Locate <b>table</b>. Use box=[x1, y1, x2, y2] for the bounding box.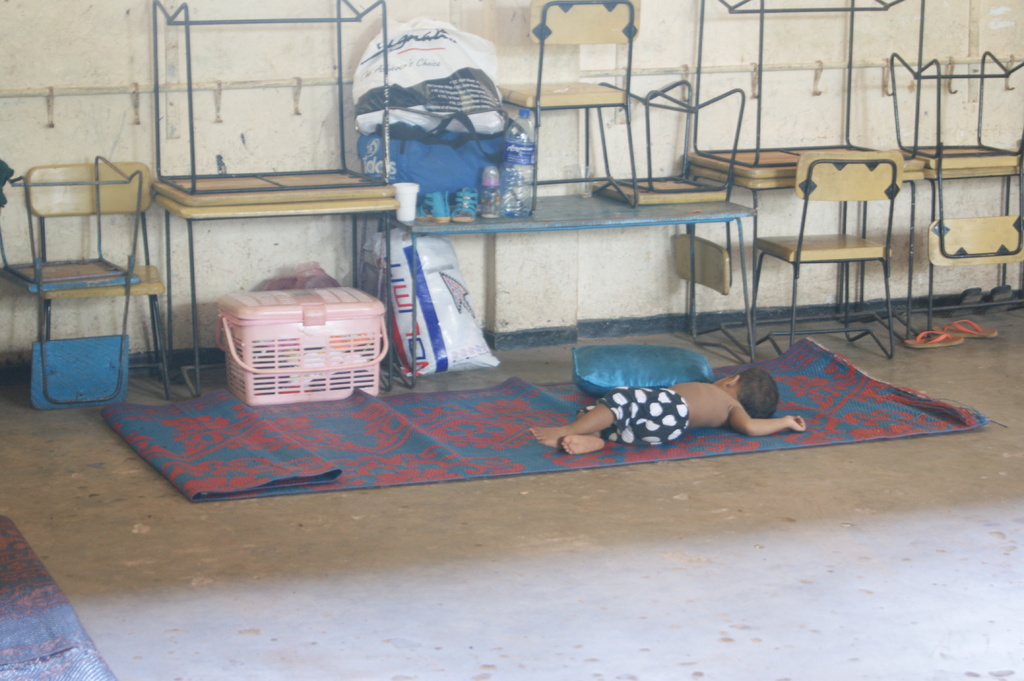
box=[859, 166, 1023, 330].
